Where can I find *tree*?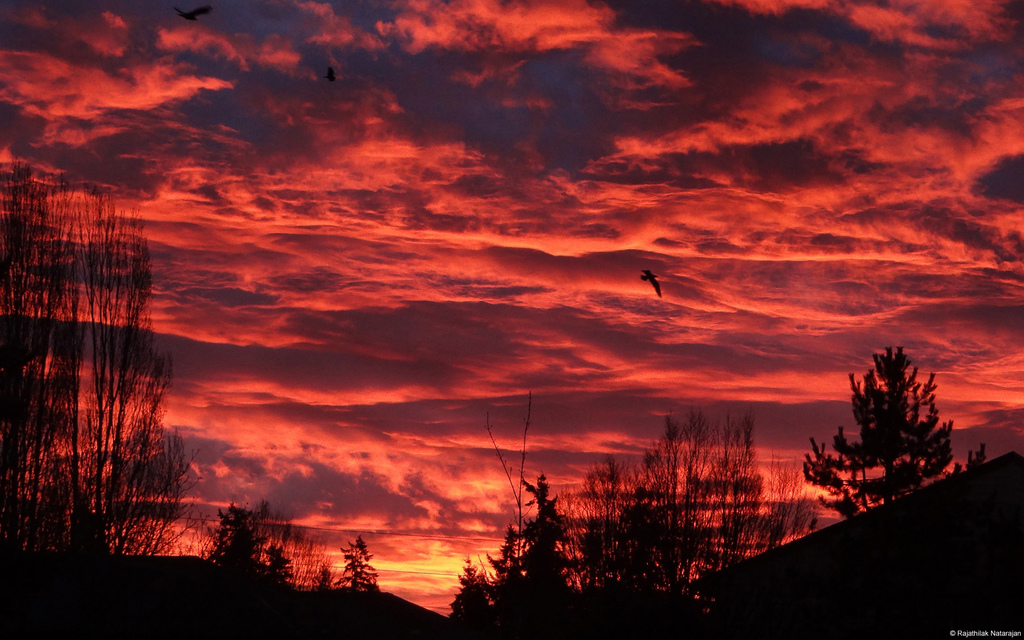
You can find it at 575 446 637 595.
